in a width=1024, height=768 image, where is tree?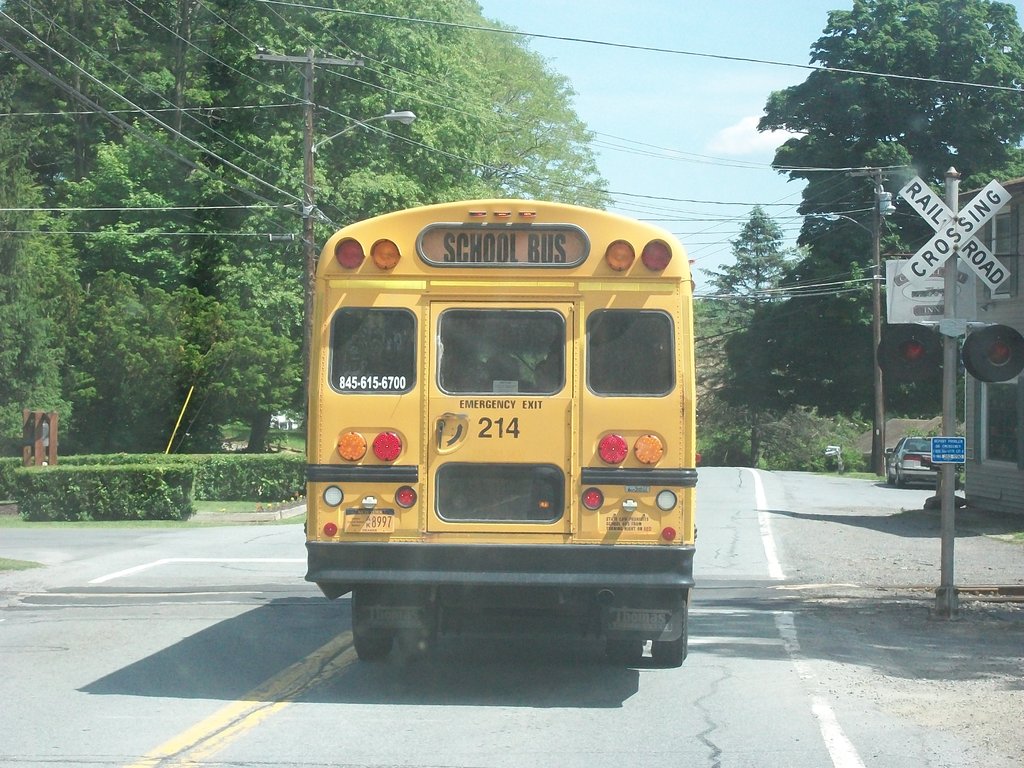
<bbox>758, 0, 1023, 475</bbox>.
